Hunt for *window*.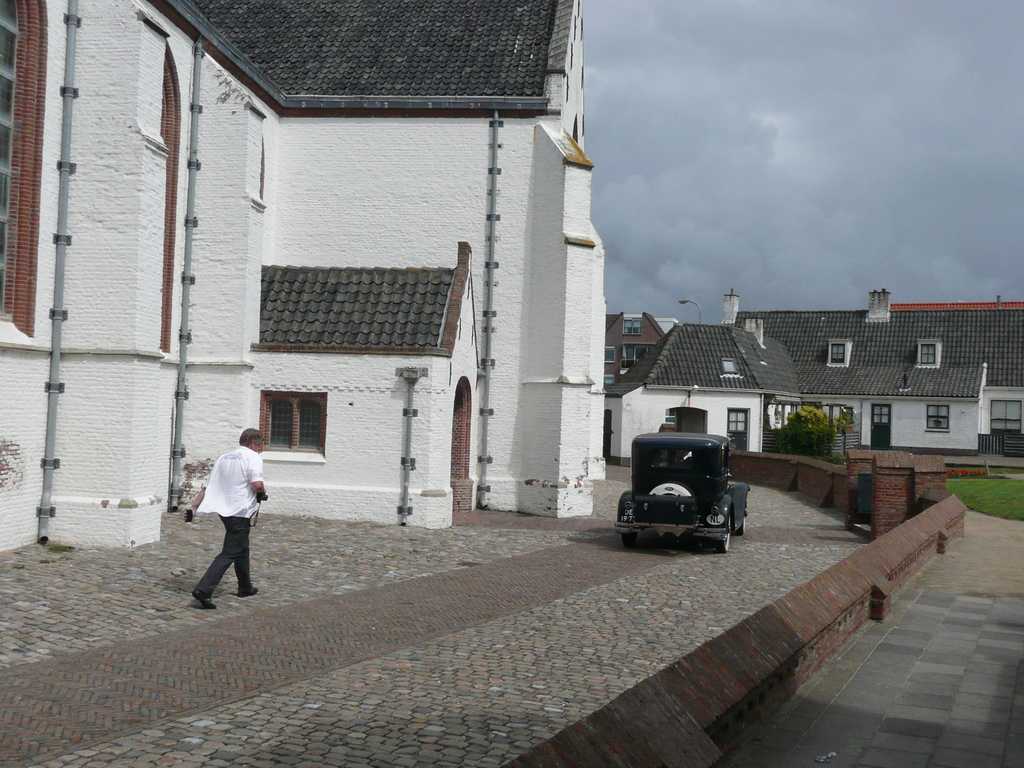
Hunted down at bbox=(254, 392, 326, 451).
